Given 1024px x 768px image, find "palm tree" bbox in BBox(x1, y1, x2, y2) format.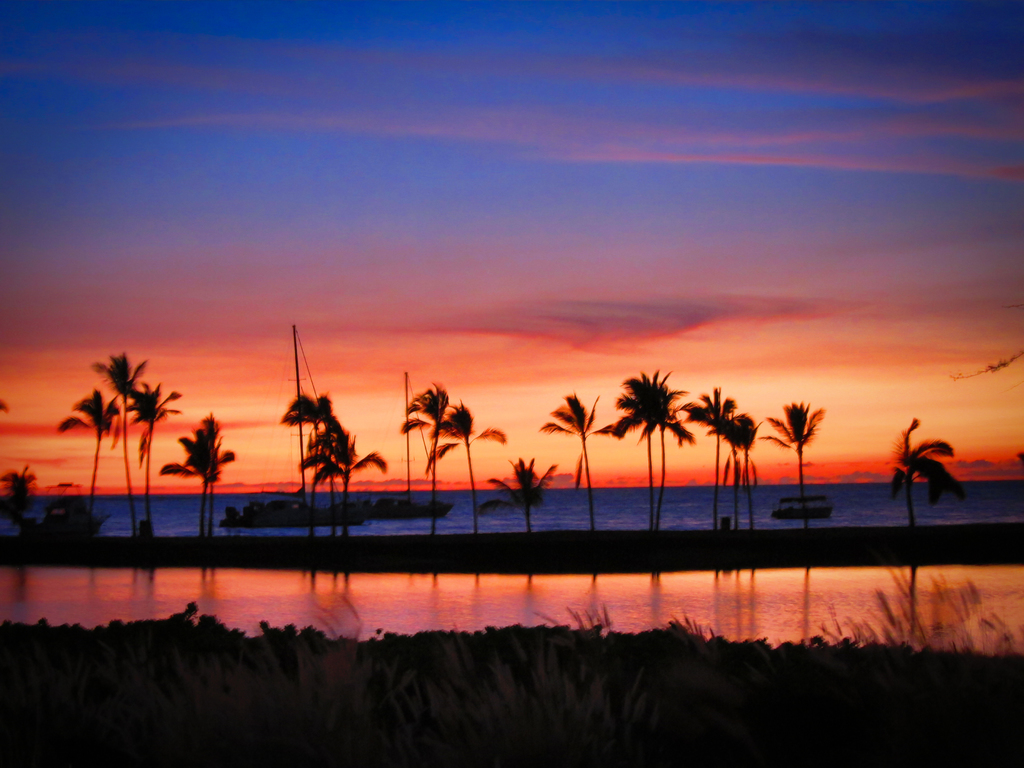
BBox(556, 381, 604, 541).
